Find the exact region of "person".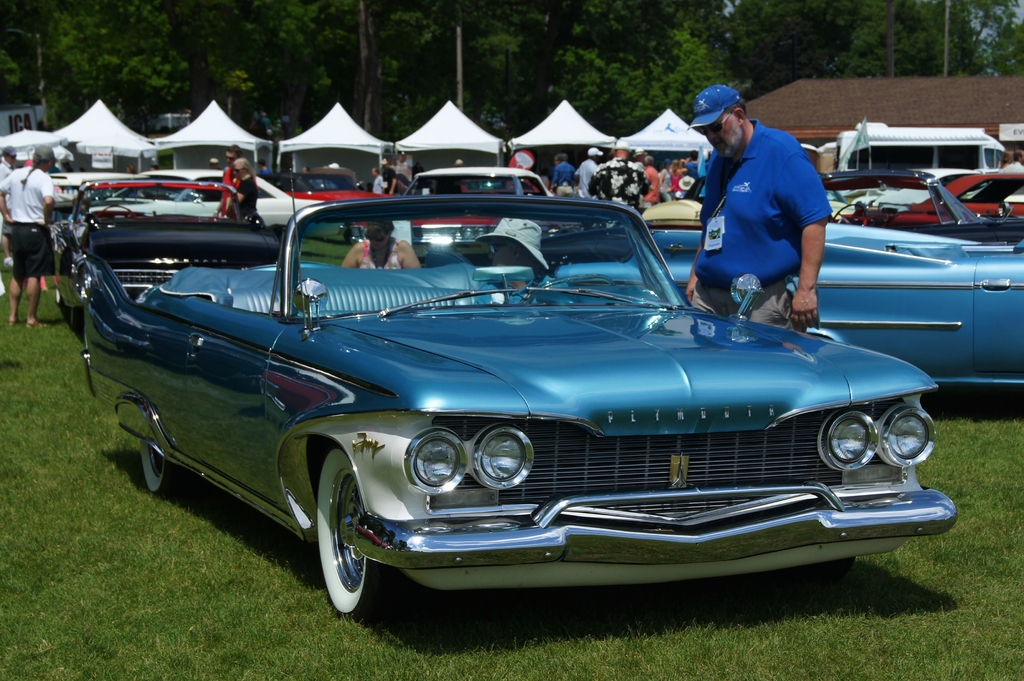
Exact region: {"x1": 212, "y1": 145, "x2": 244, "y2": 217}.
